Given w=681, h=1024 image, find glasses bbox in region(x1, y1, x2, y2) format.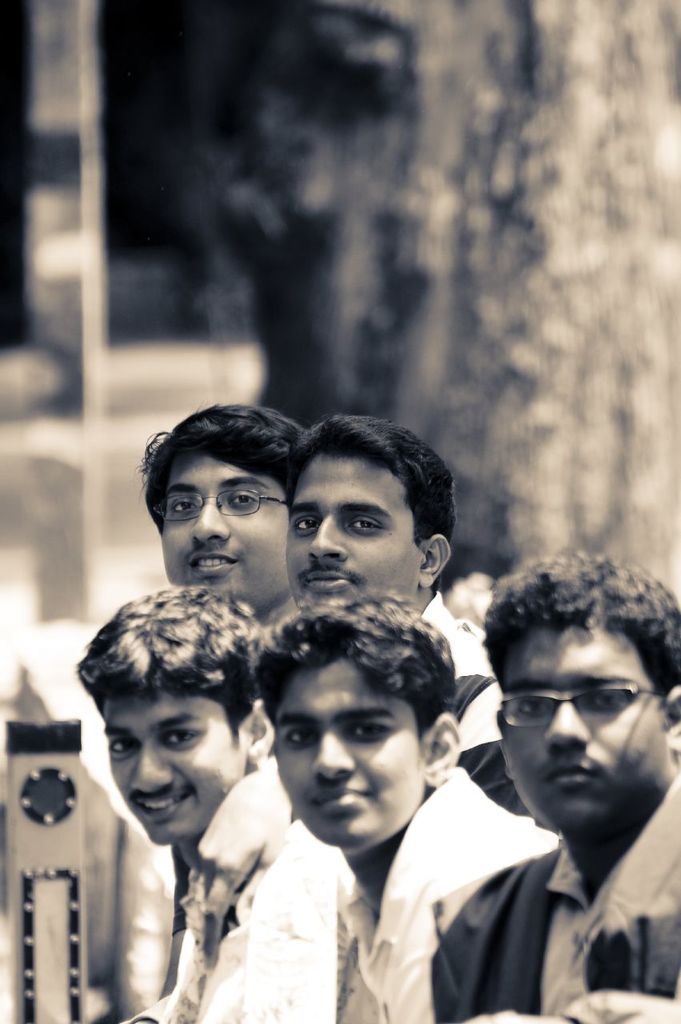
region(498, 682, 651, 730).
